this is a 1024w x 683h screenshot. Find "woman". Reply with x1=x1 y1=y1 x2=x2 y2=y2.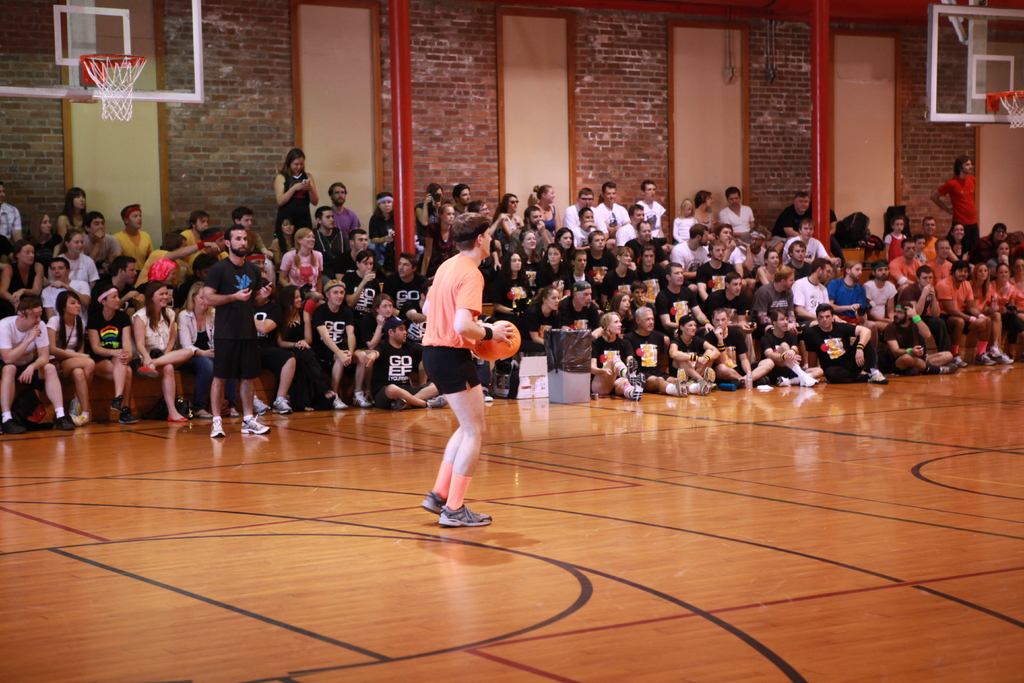
x1=602 y1=290 x2=630 y2=324.
